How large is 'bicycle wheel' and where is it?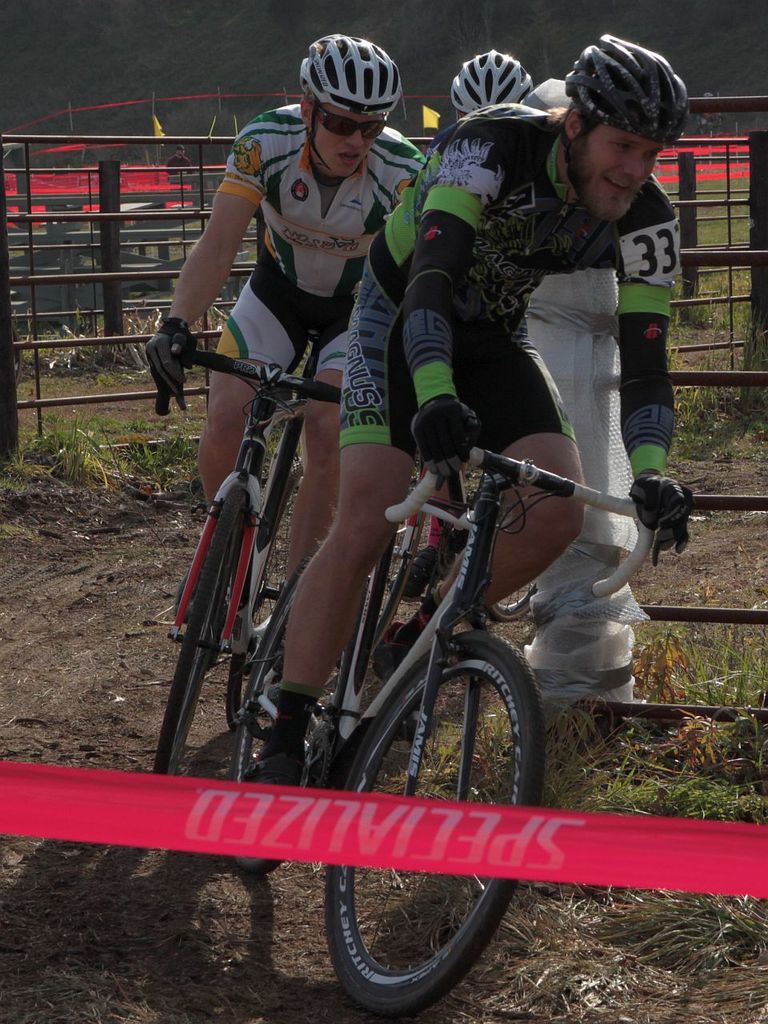
Bounding box: crop(222, 563, 370, 880).
